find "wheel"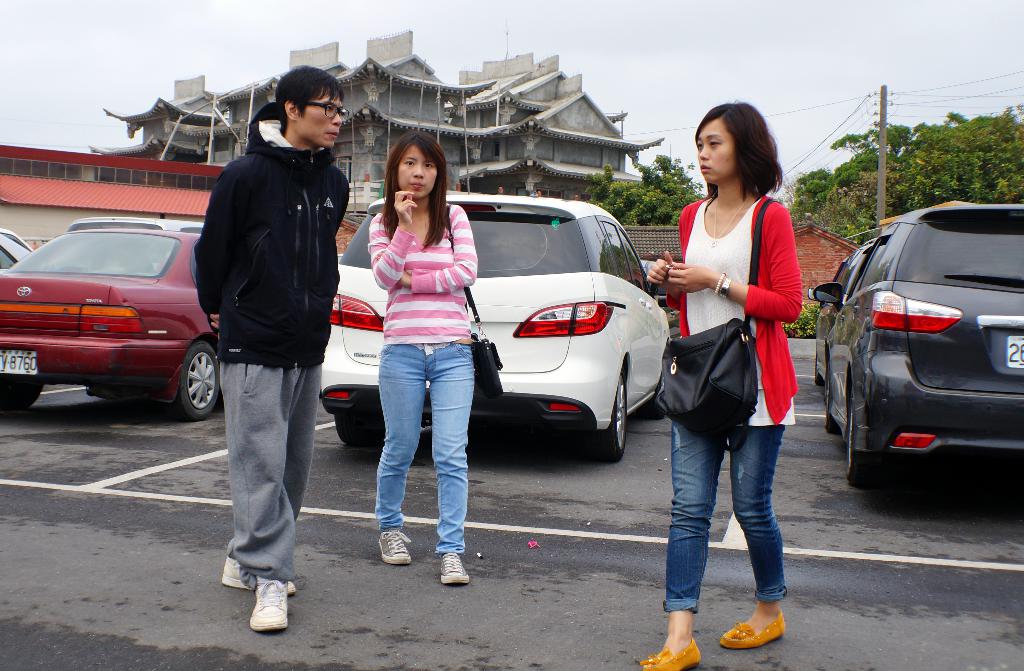
Rect(824, 360, 837, 432)
